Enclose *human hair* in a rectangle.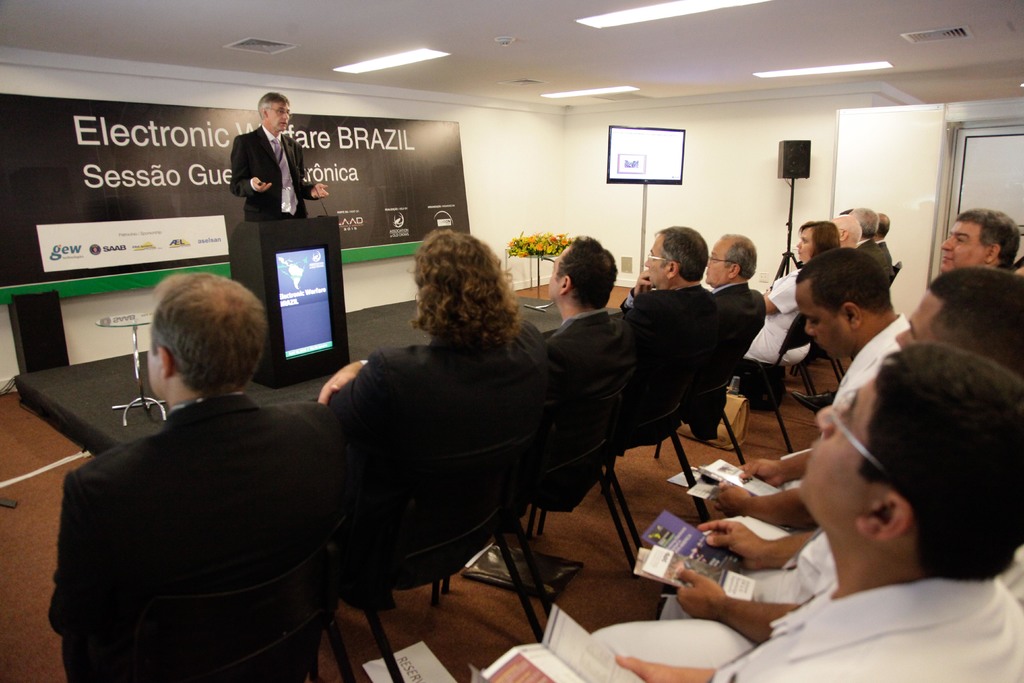
locate(797, 217, 837, 261).
